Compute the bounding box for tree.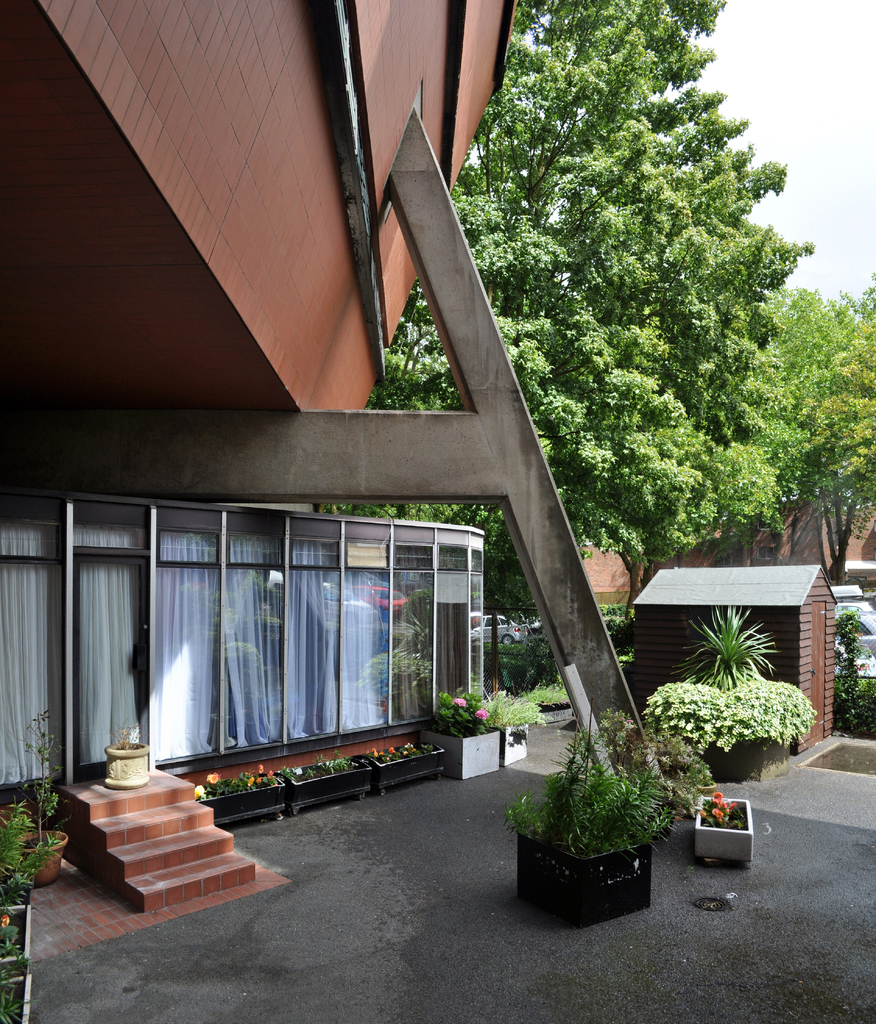
box=[700, 270, 875, 588].
